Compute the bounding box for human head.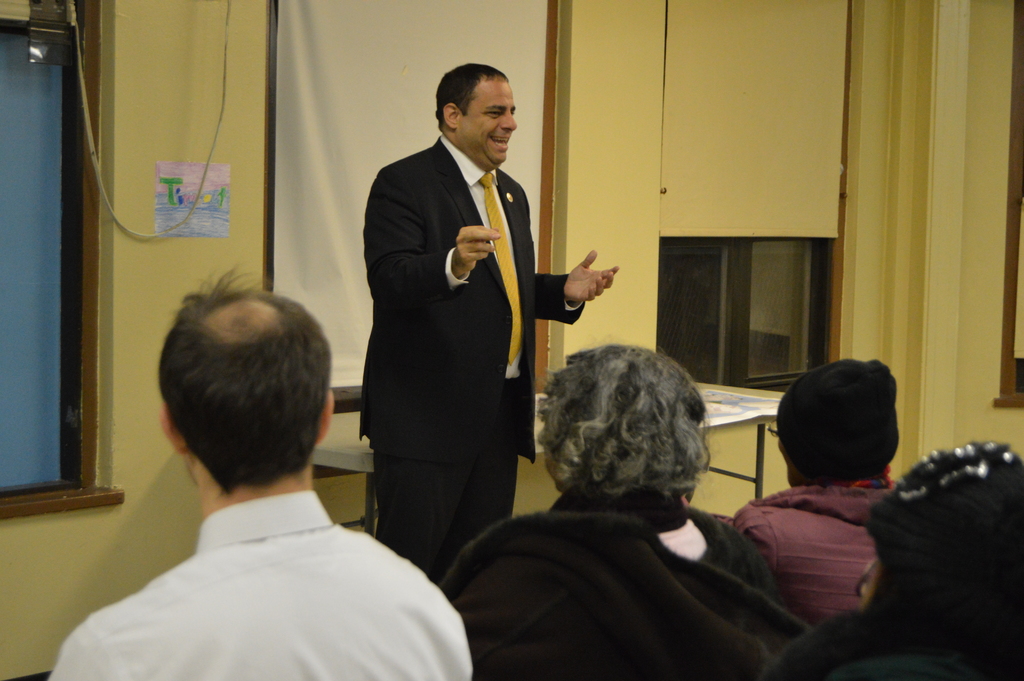
(x1=855, y1=441, x2=1023, y2=648).
